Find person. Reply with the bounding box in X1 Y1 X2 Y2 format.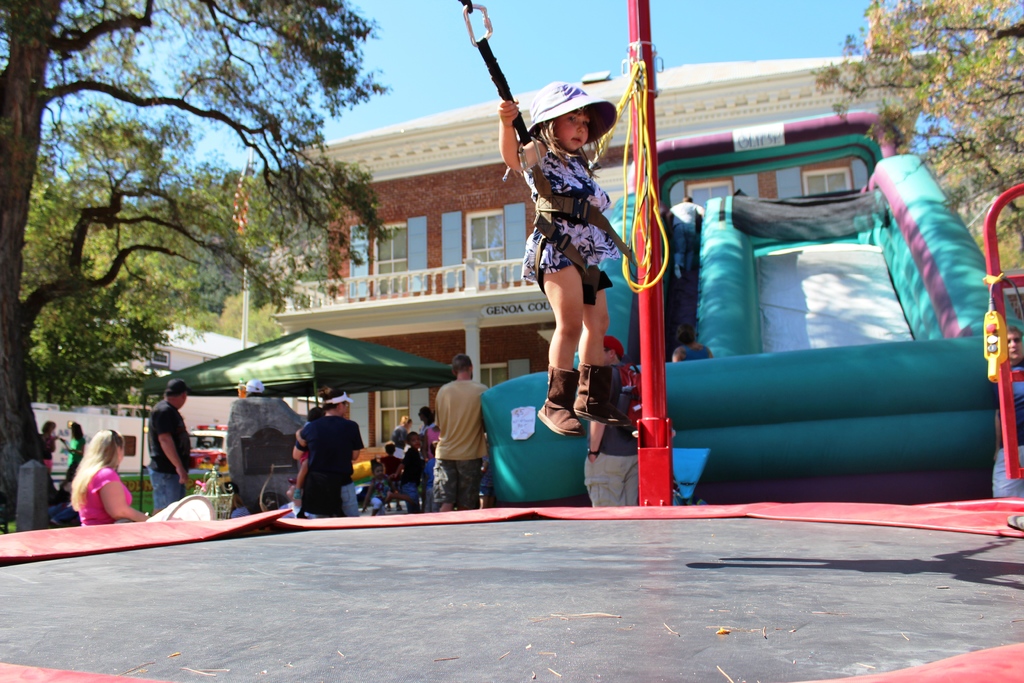
665 199 704 280.
